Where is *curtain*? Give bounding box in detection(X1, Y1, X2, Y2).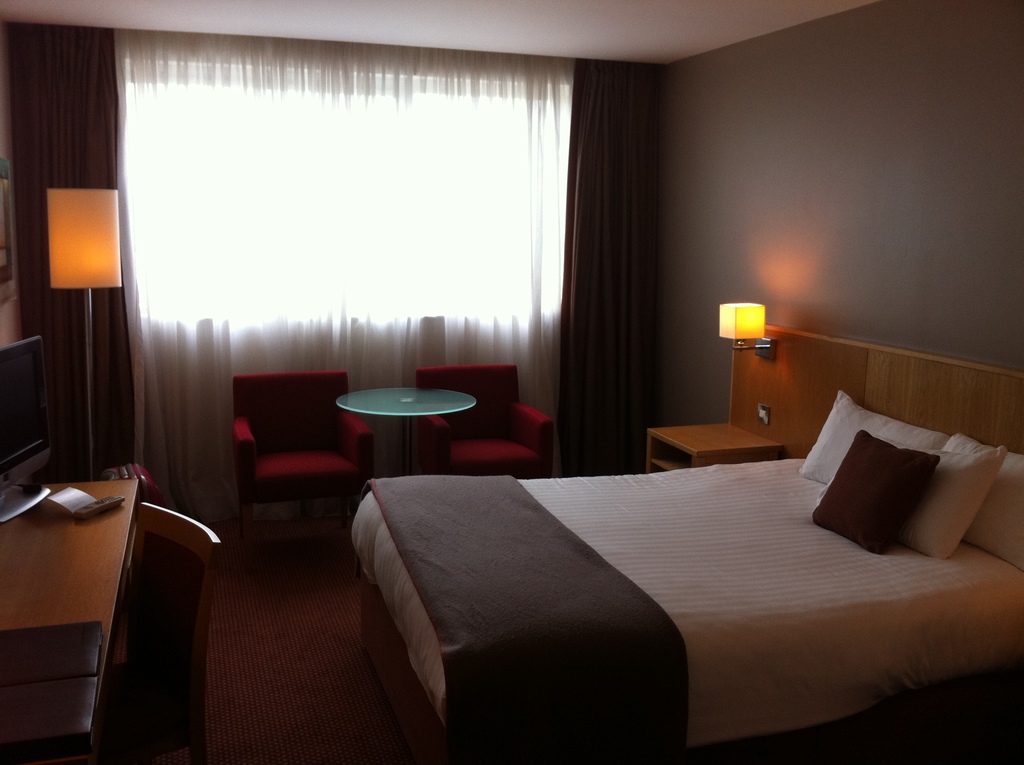
detection(0, 20, 130, 490).
